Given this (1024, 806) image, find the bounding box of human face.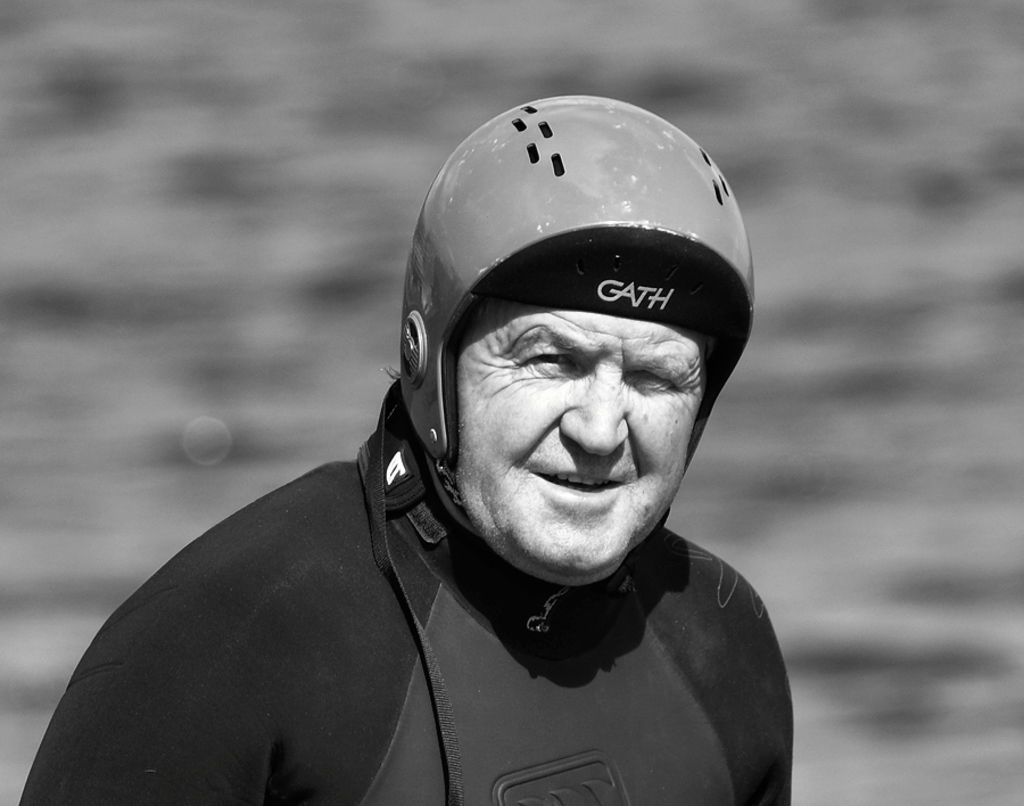
{"x1": 455, "y1": 302, "x2": 708, "y2": 571}.
